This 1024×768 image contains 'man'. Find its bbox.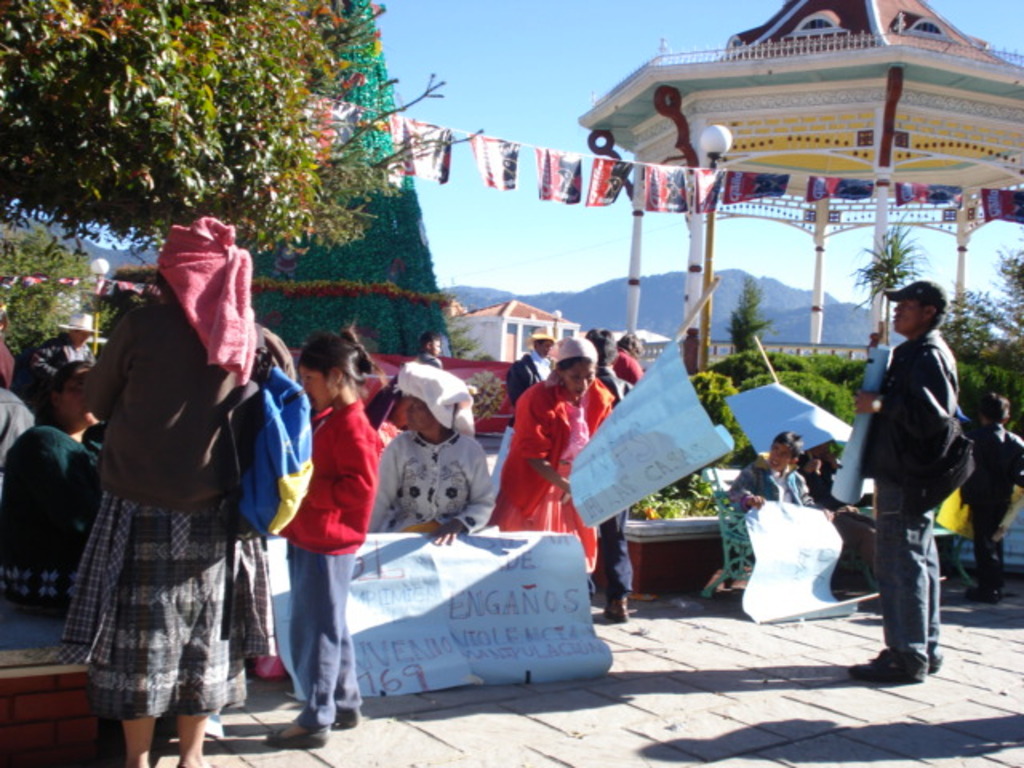
(x1=29, y1=318, x2=102, y2=400).
